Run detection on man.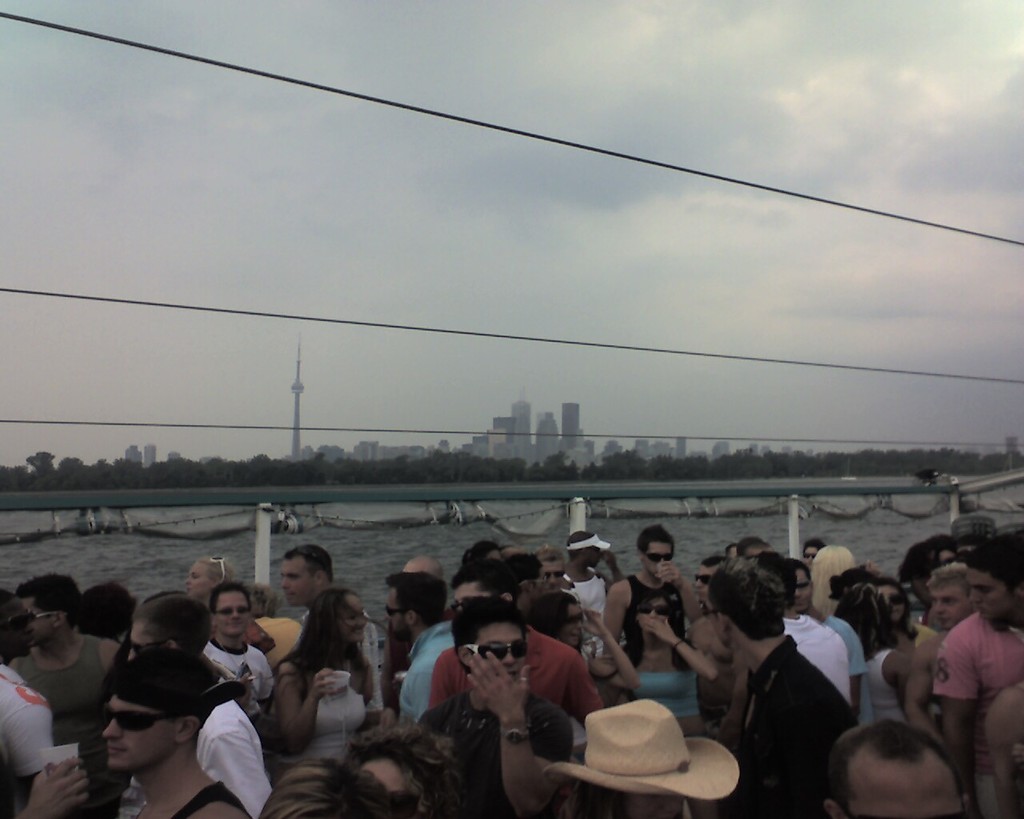
Result: (left=708, top=559, right=846, bottom=810).
